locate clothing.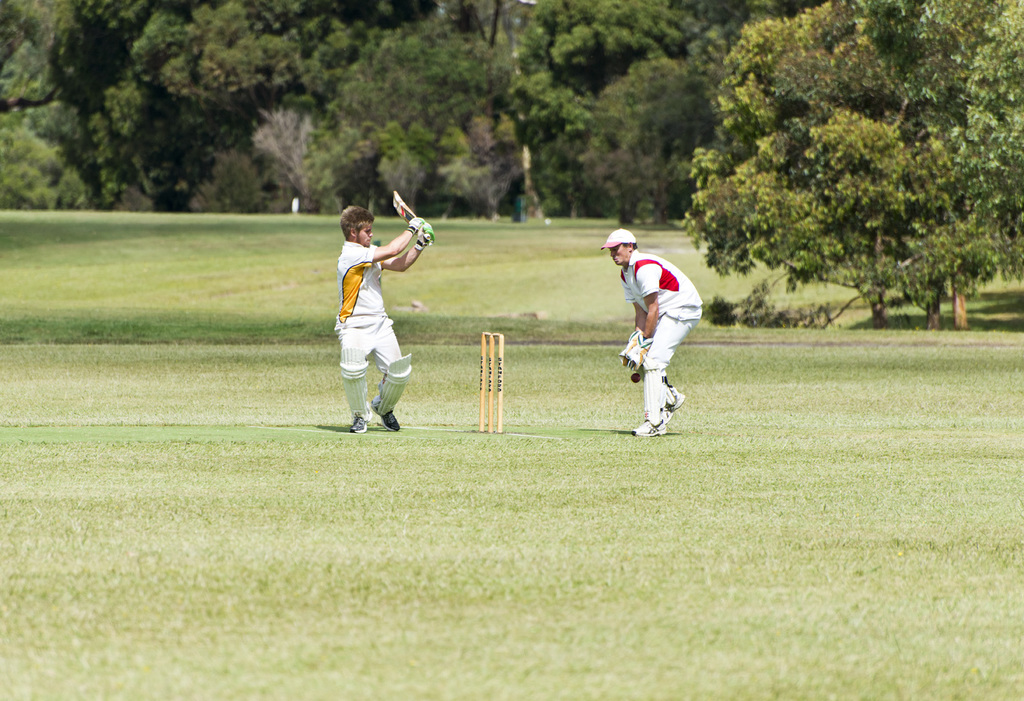
Bounding box: detection(337, 330, 397, 423).
